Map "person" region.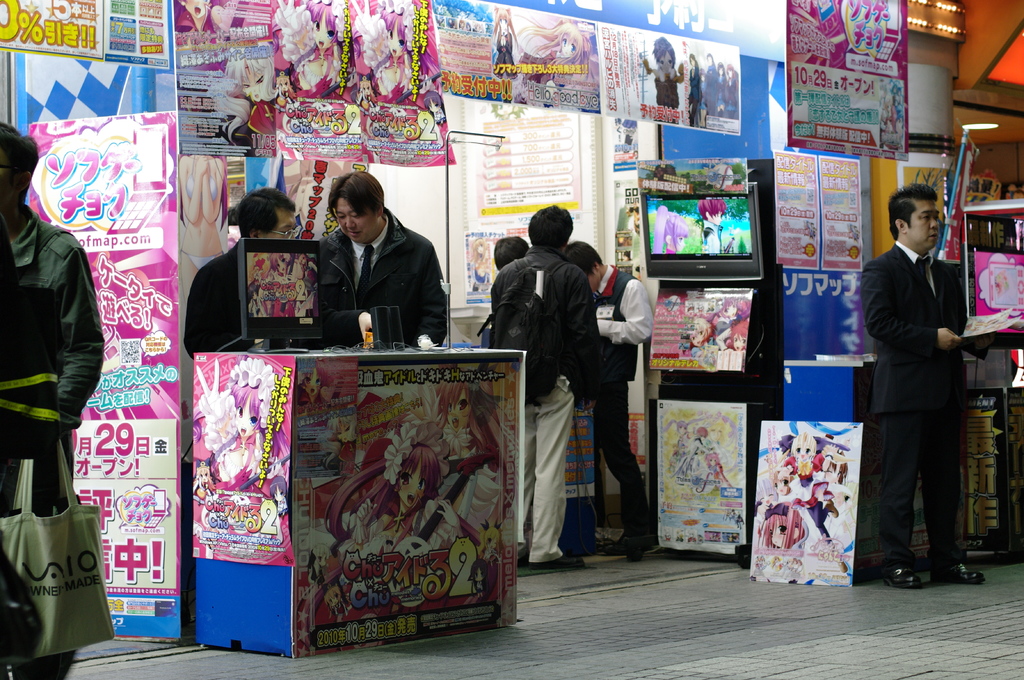
Mapped to crop(202, 360, 293, 478).
